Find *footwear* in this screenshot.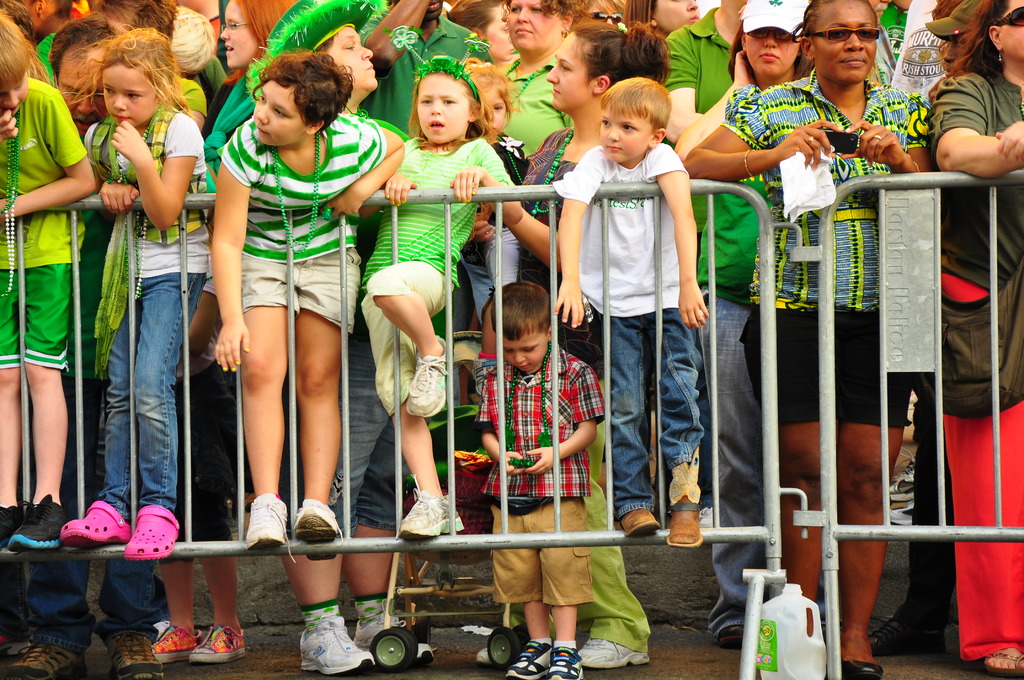
The bounding box for *footwear* is region(406, 333, 449, 418).
